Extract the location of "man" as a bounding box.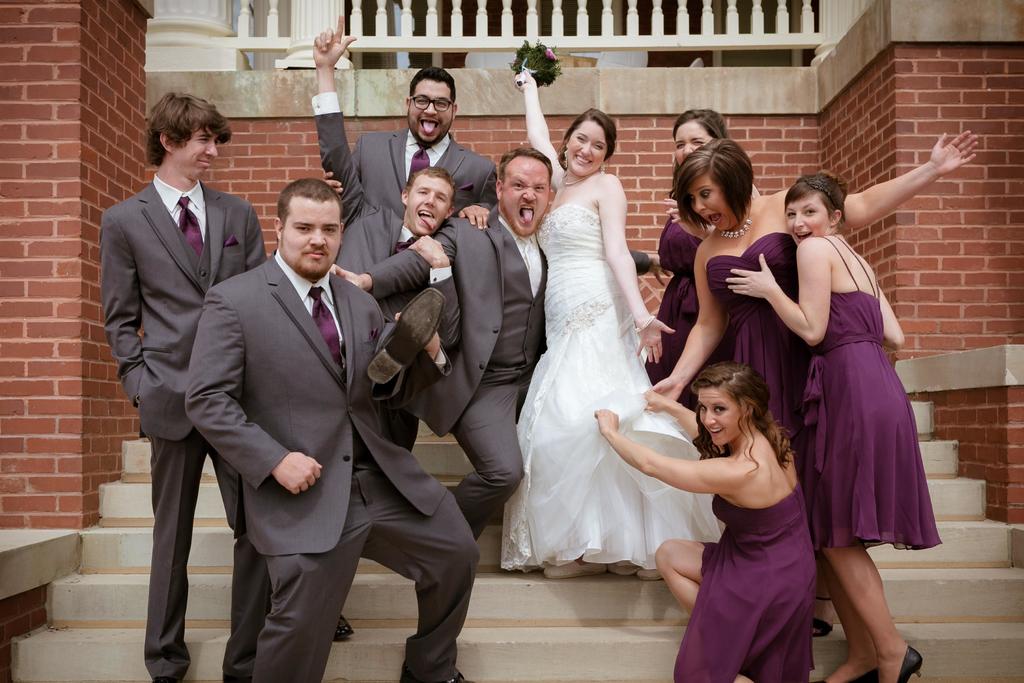
{"x1": 332, "y1": 147, "x2": 670, "y2": 523}.
